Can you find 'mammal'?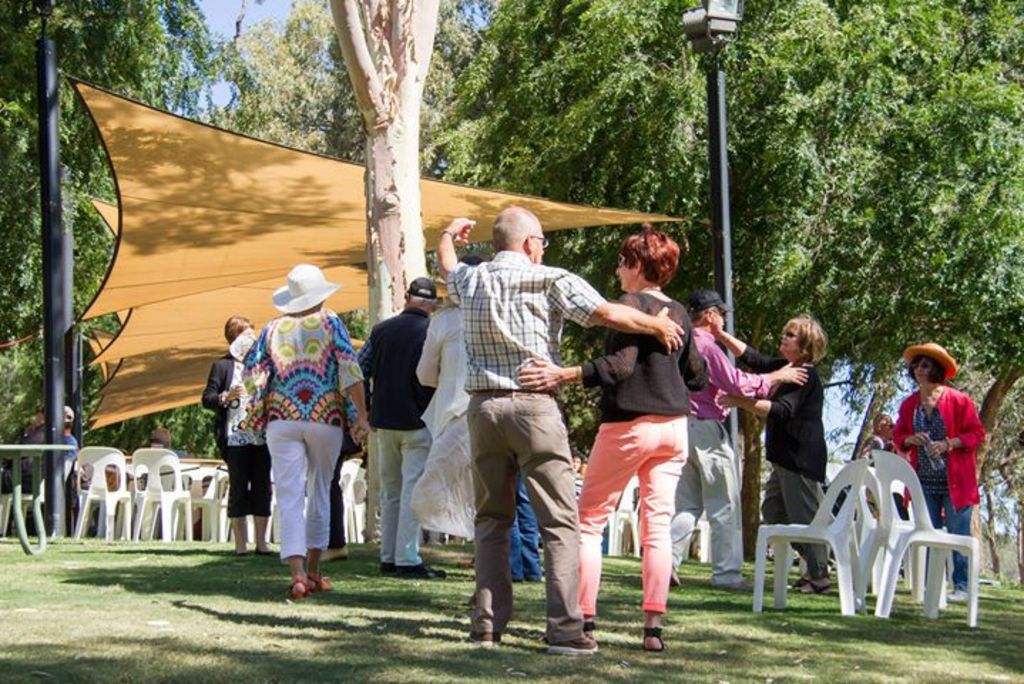
Yes, bounding box: box=[322, 436, 353, 561].
